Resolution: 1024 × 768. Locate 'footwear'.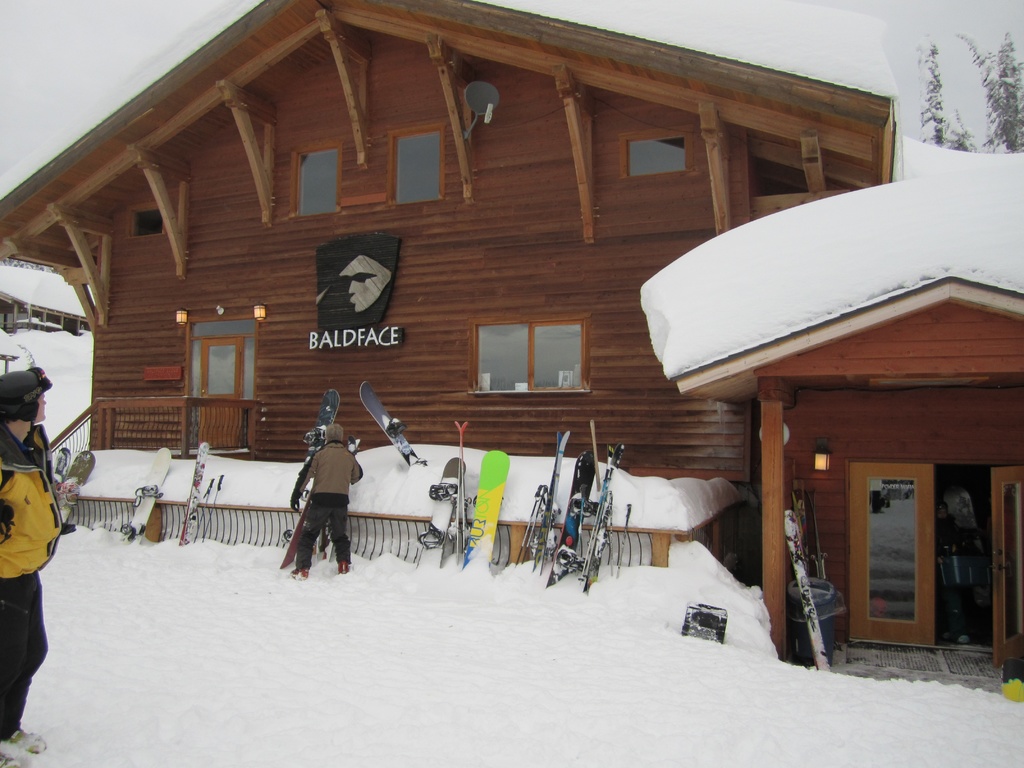
291,566,307,581.
